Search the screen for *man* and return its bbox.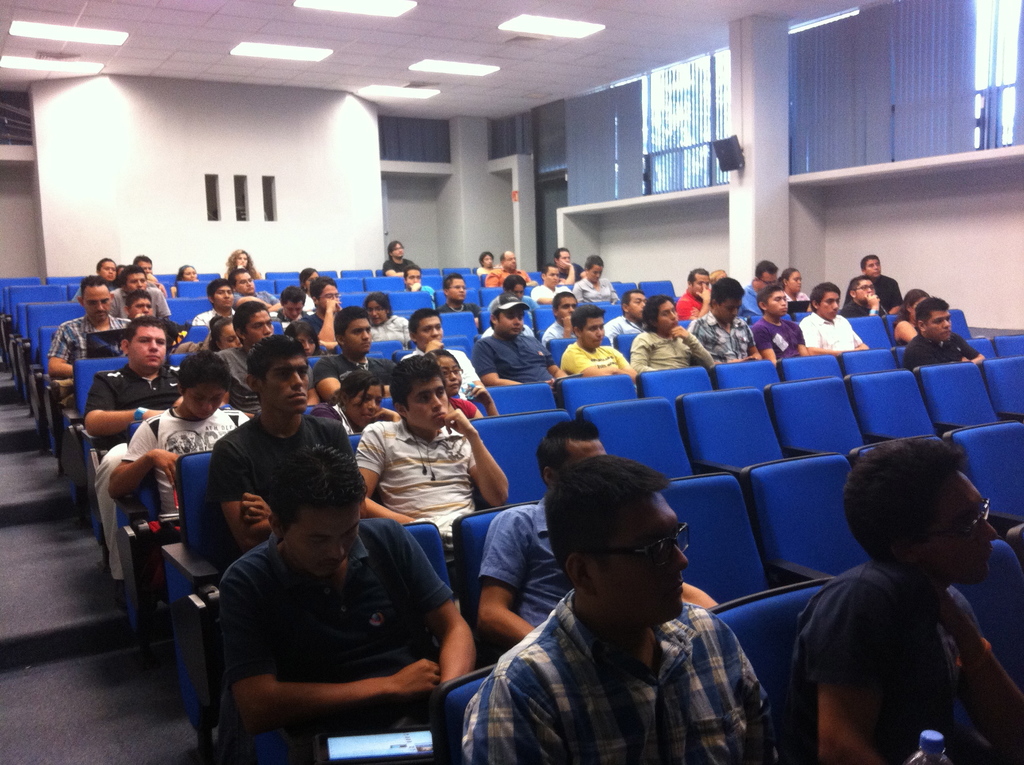
Found: <region>410, 269, 435, 291</region>.
